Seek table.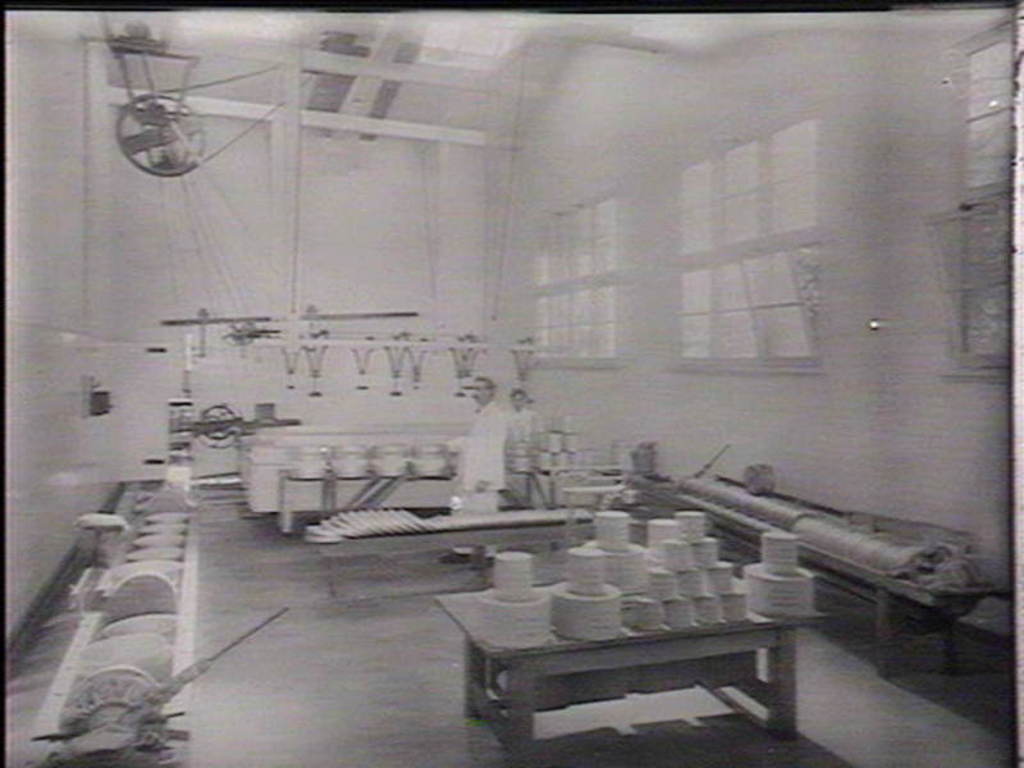
bbox=(433, 614, 820, 751).
